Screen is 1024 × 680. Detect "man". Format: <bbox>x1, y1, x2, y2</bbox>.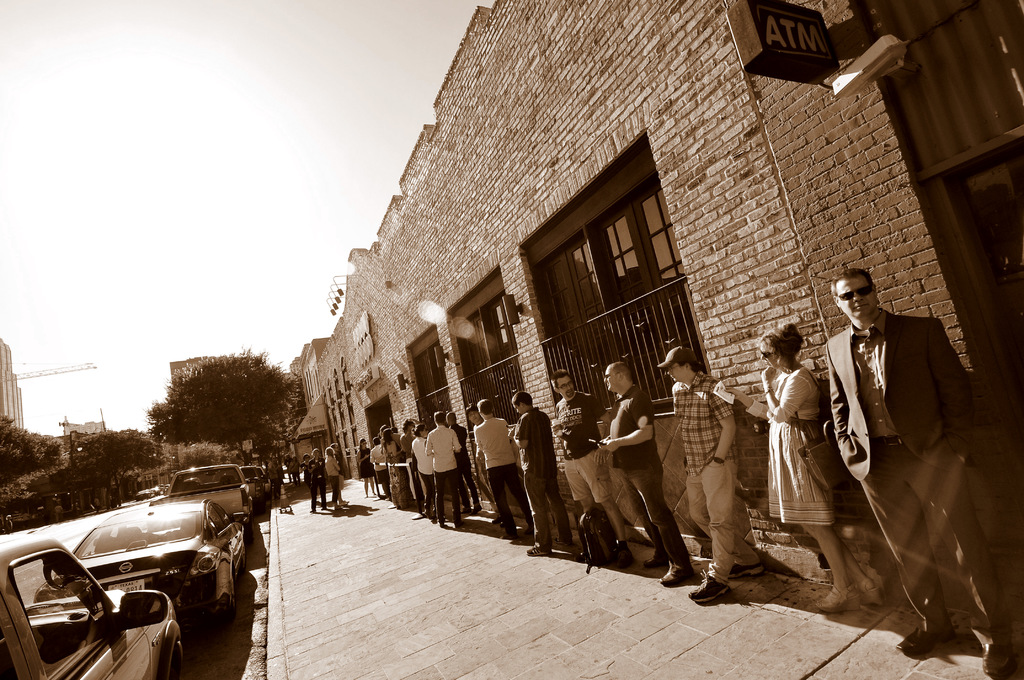
<bbox>520, 390, 572, 555</bbox>.
